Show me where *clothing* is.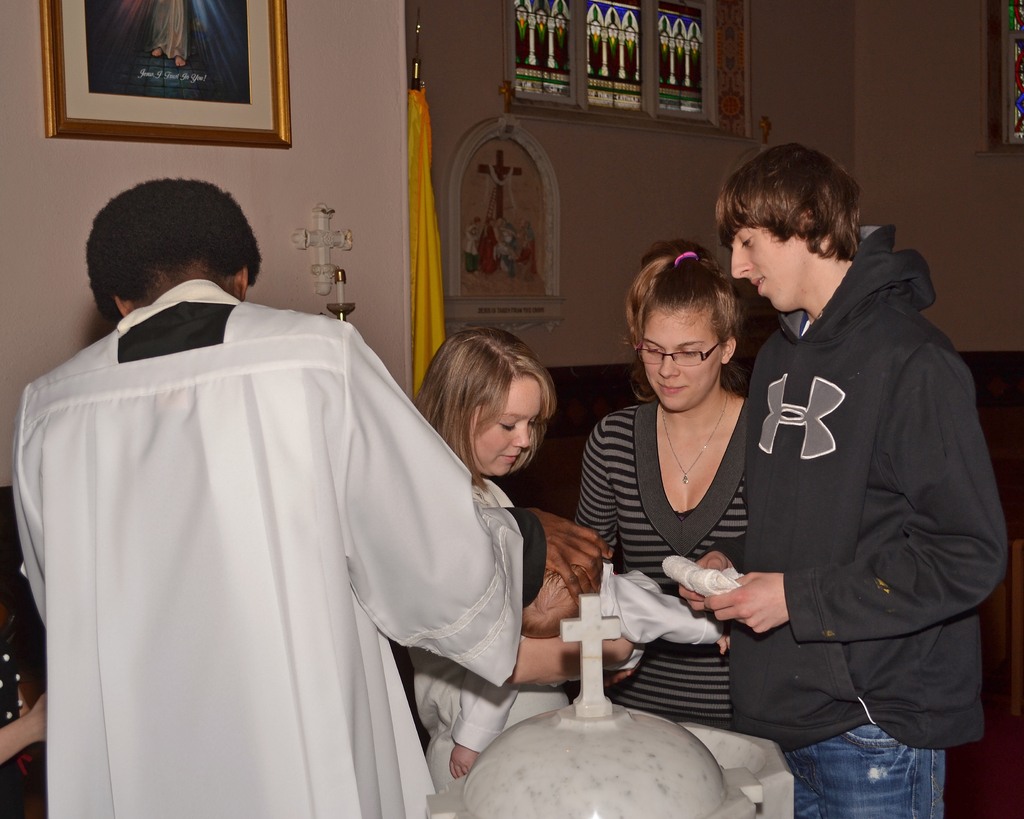
*clothing* is at BBox(456, 553, 730, 747).
